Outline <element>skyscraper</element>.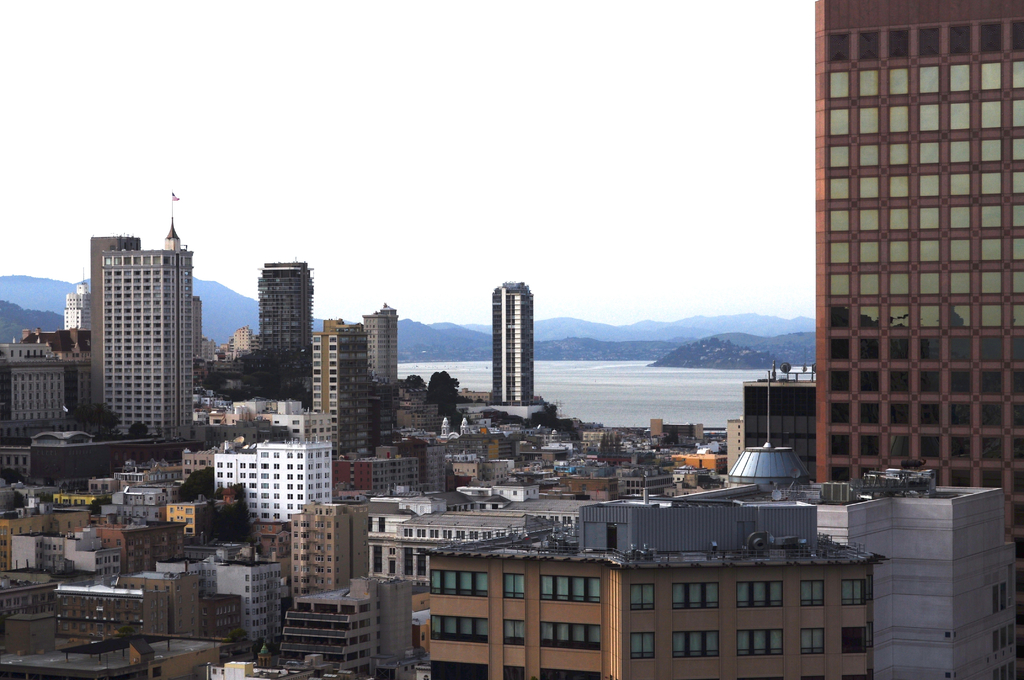
Outline: bbox=[104, 230, 206, 445].
